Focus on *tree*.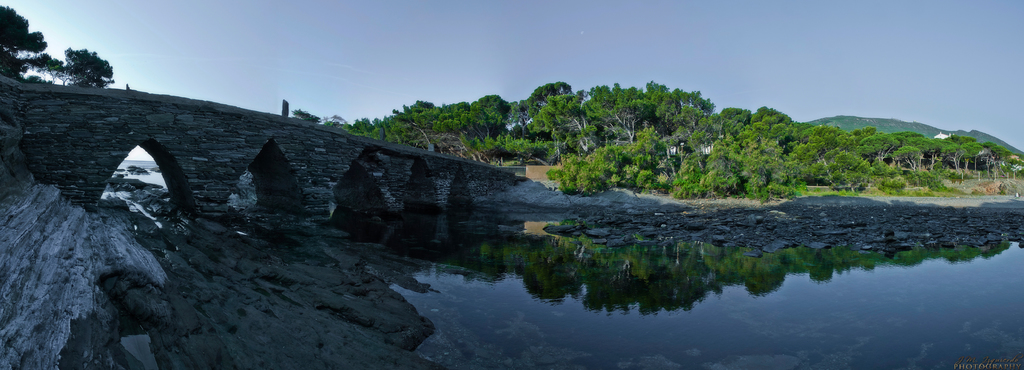
Focused at box(56, 65, 71, 88).
